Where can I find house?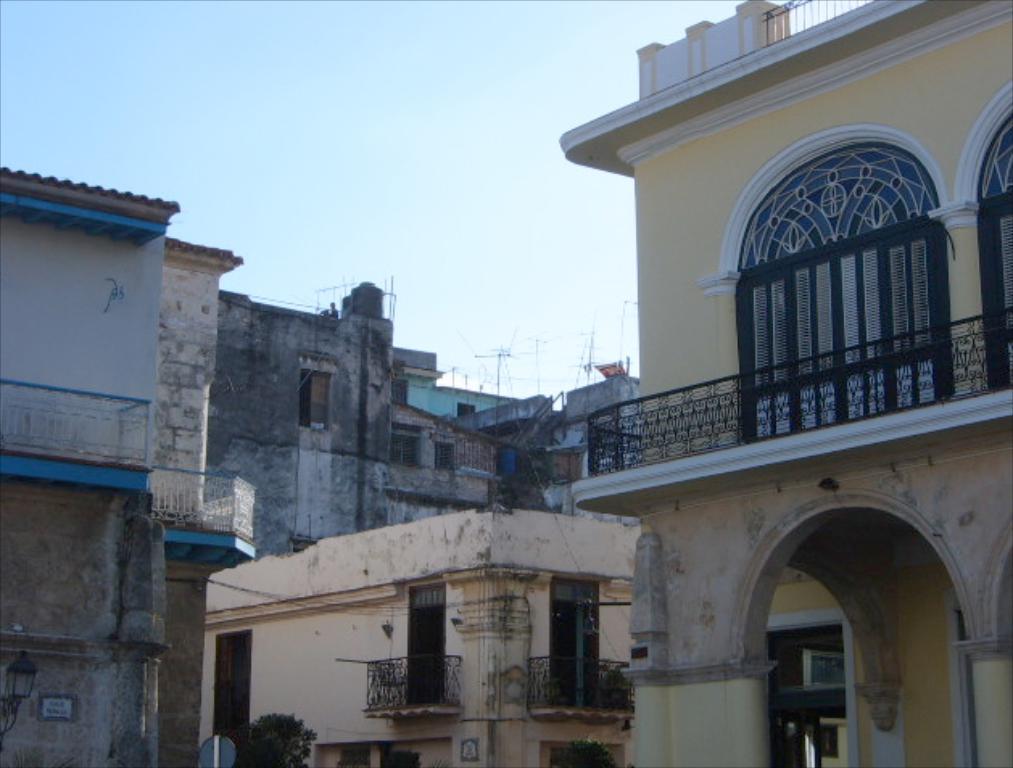
You can find it at {"left": 0, "top": 169, "right": 180, "bottom": 766}.
